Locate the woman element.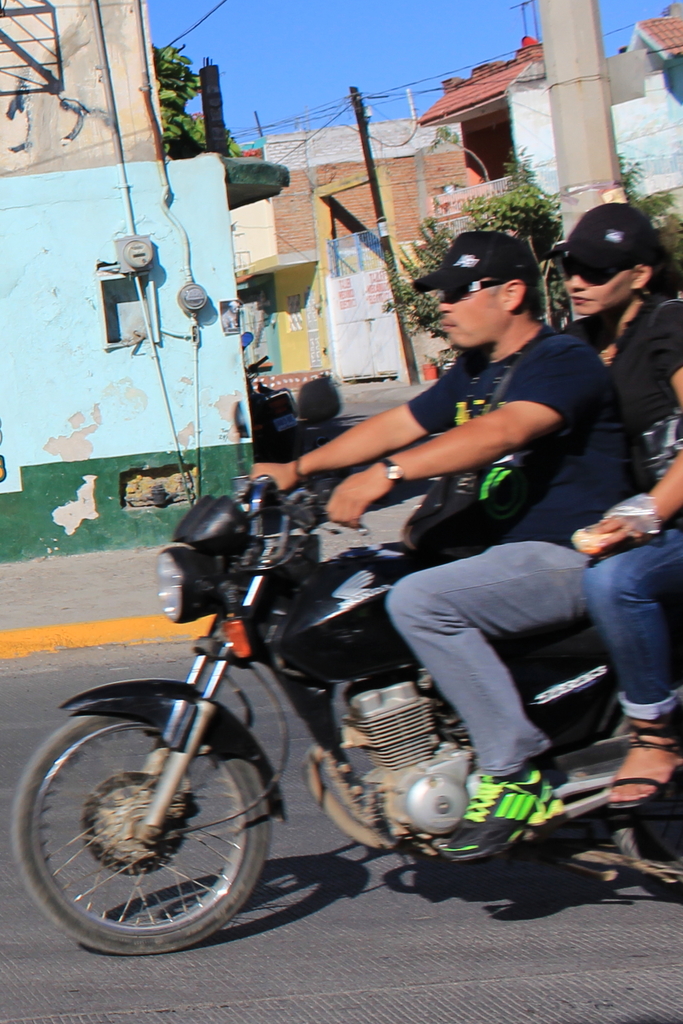
Element bbox: 533, 170, 682, 821.
